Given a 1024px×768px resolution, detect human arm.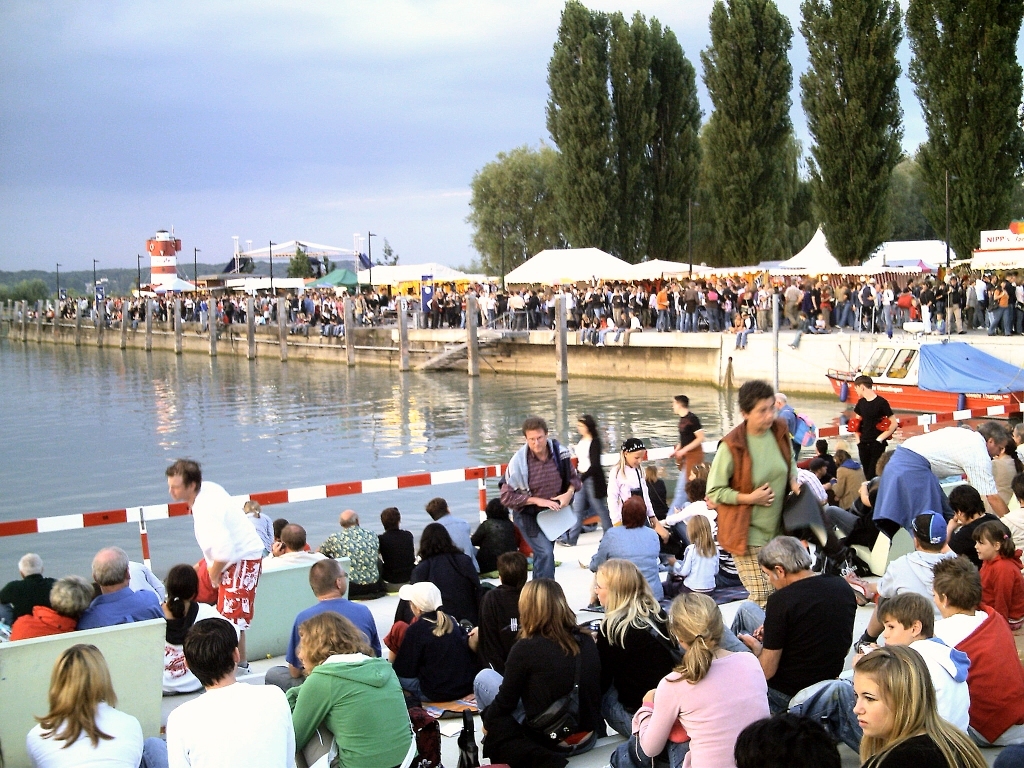
BBox(78, 608, 101, 632).
